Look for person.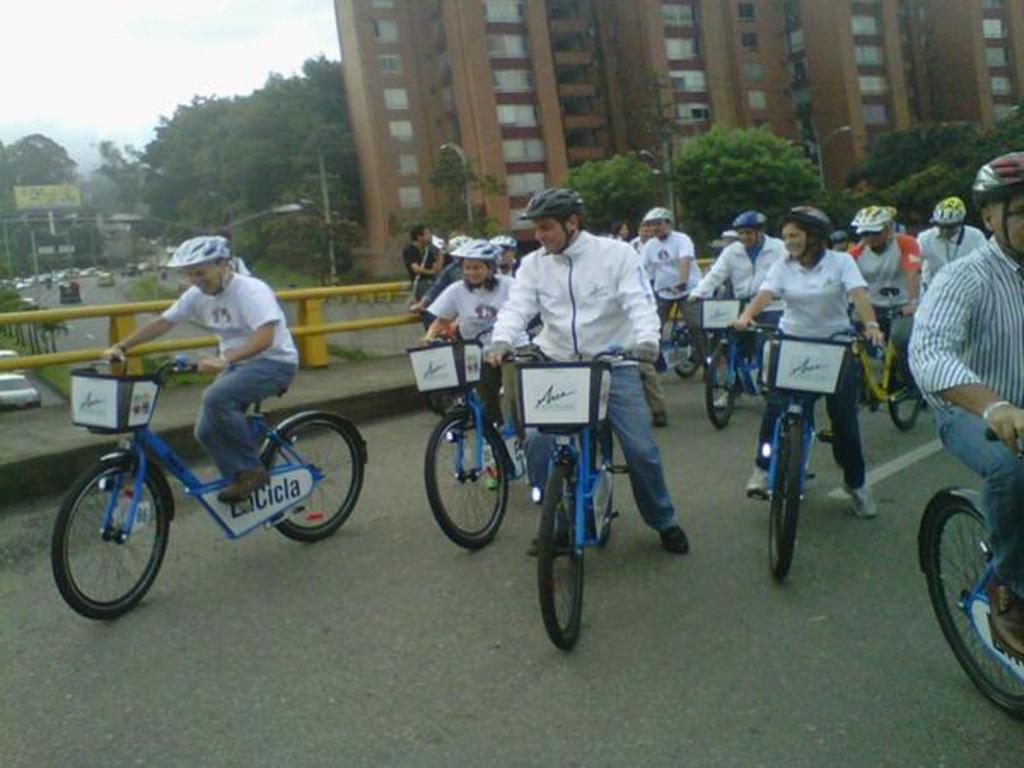
Found: pyautogui.locateOnScreen(101, 236, 295, 500).
